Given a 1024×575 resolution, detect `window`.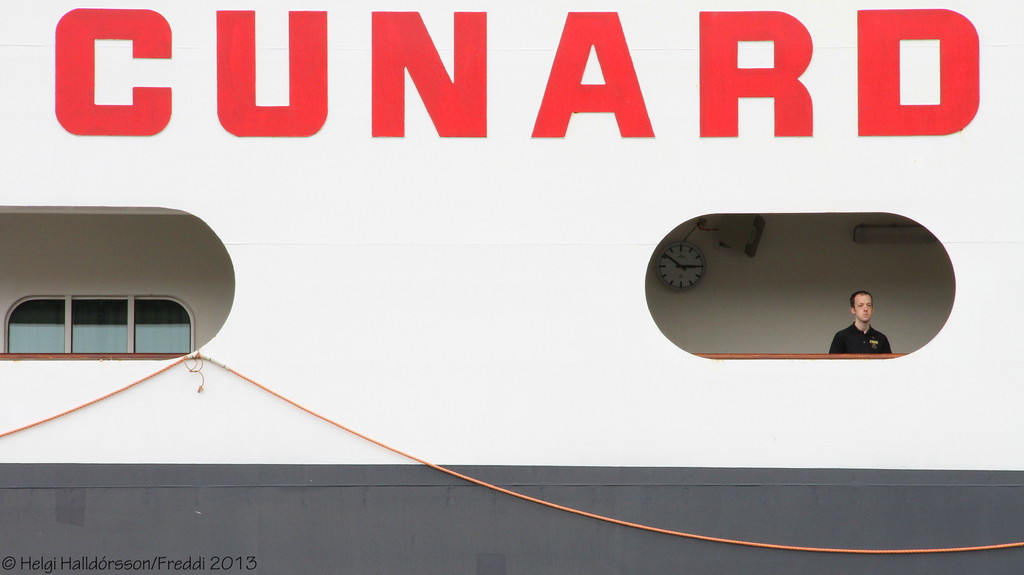
BBox(0, 292, 191, 358).
